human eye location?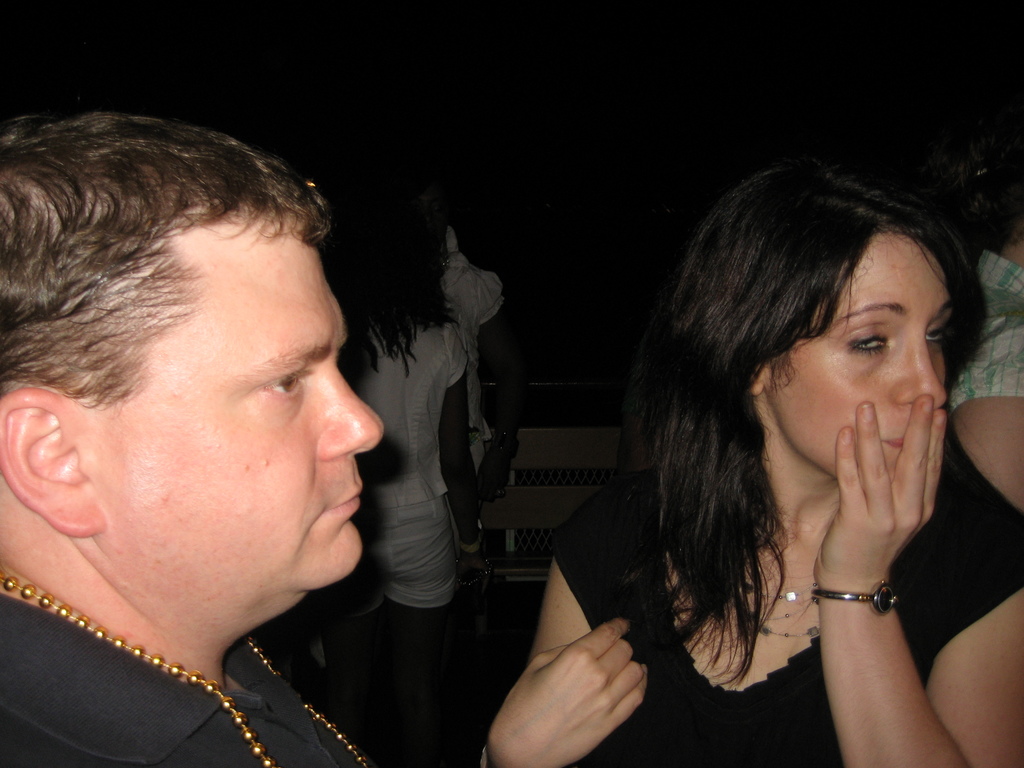
(x1=845, y1=323, x2=890, y2=360)
